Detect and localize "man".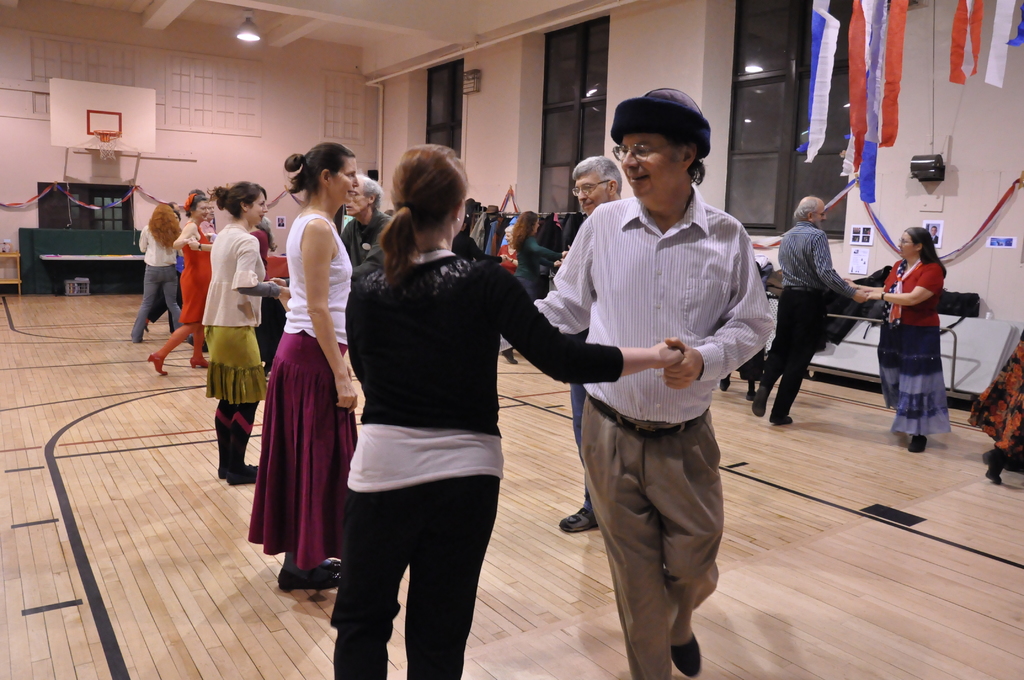
Localized at rect(335, 177, 389, 282).
